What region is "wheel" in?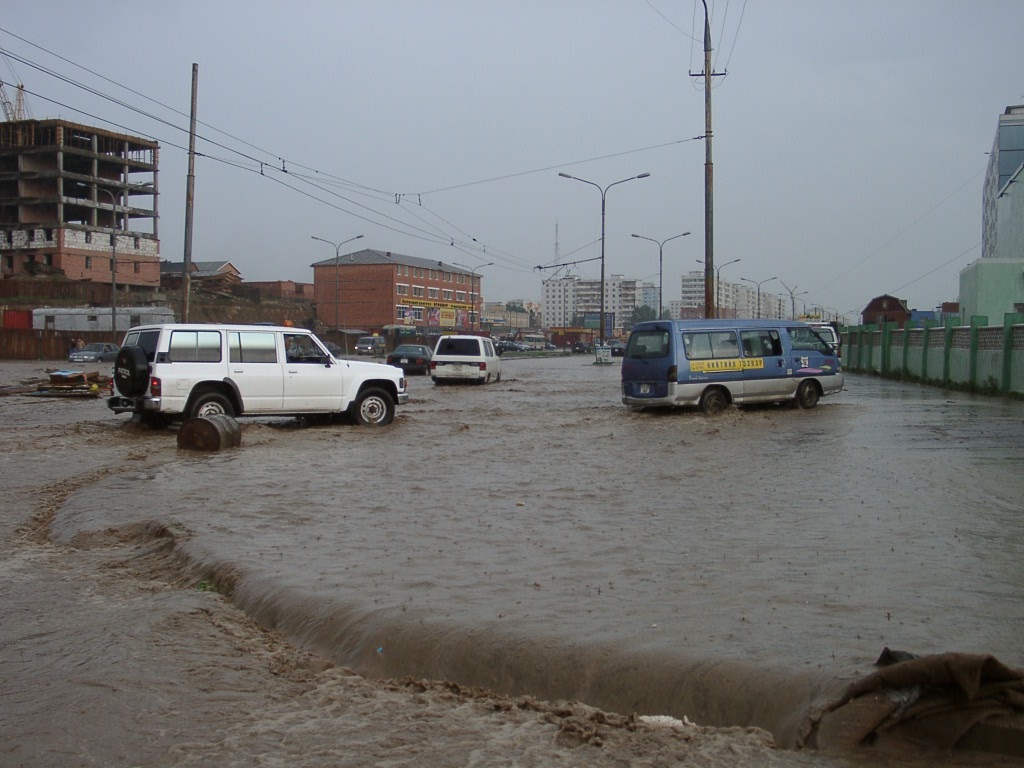
696, 386, 730, 410.
